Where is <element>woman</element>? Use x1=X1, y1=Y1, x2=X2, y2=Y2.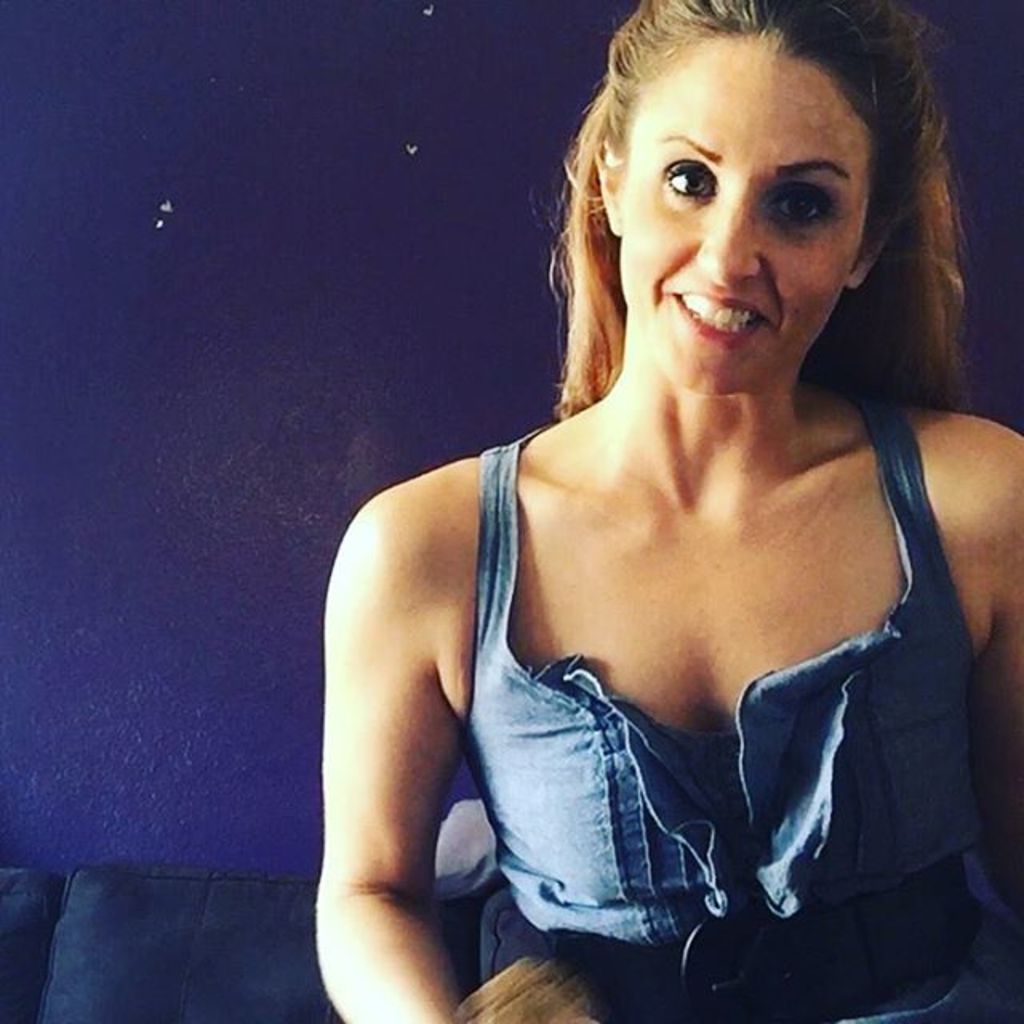
x1=269, y1=0, x2=1003, y2=1018.
